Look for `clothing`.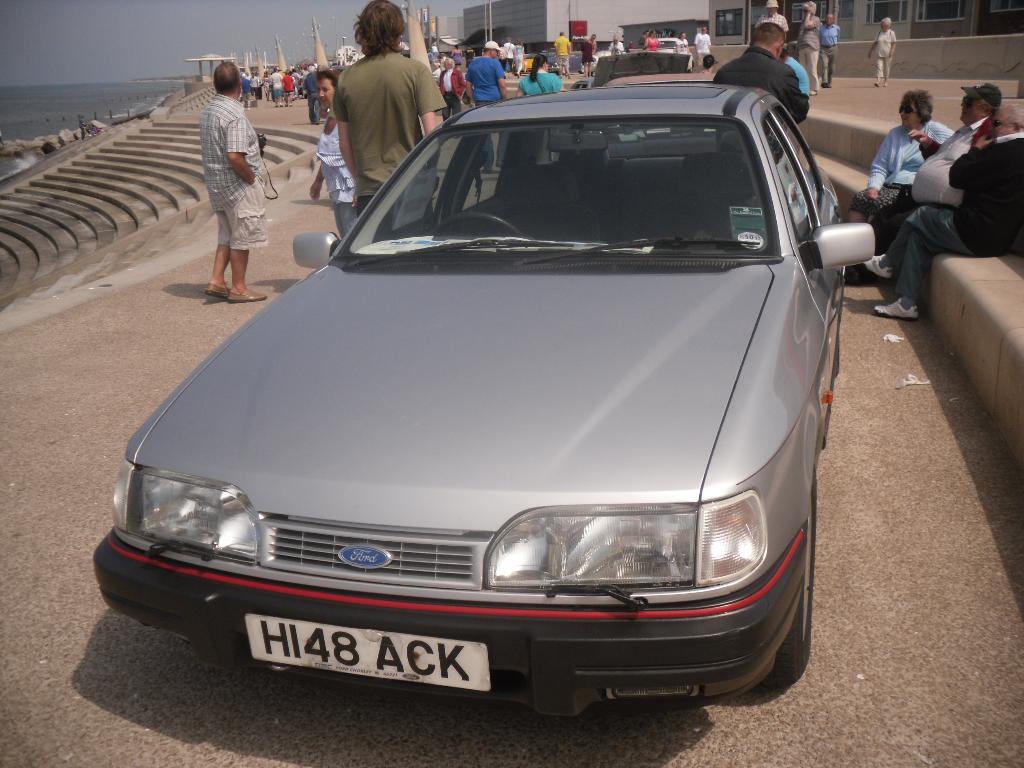
Found: BBox(706, 44, 817, 126).
